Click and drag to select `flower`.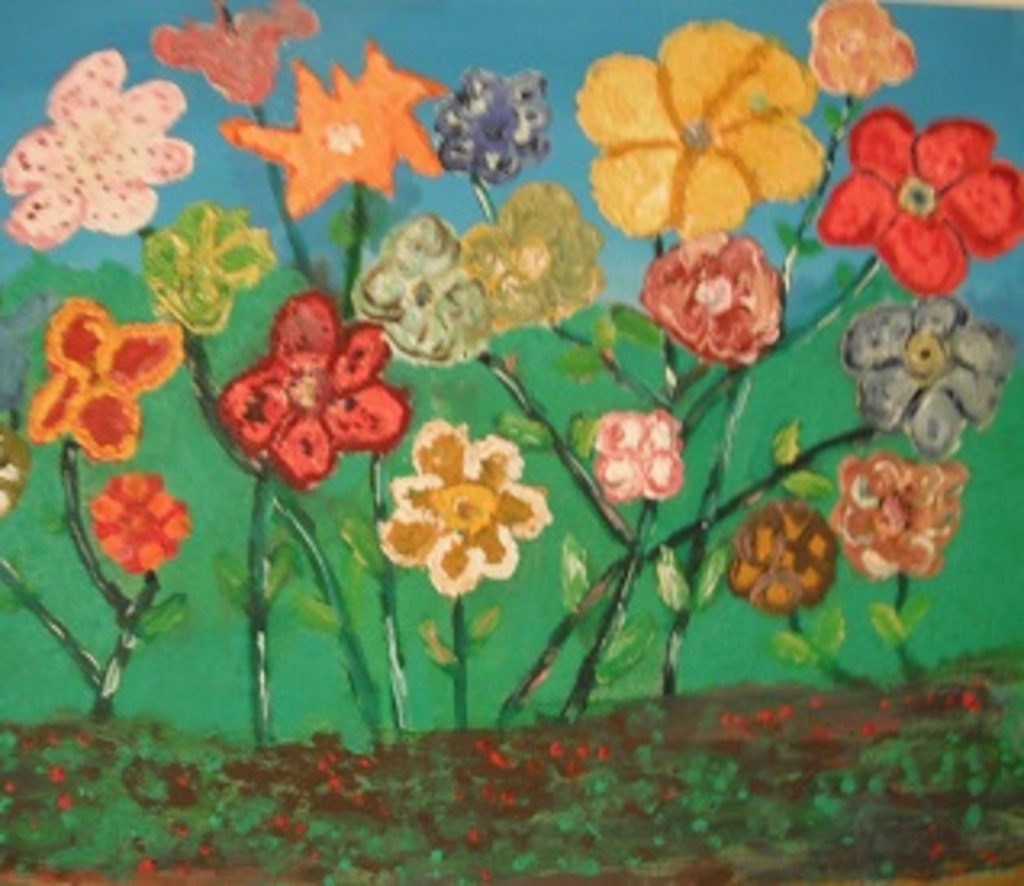
Selection: pyautogui.locateOnScreen(431, 61, 551, 187).
